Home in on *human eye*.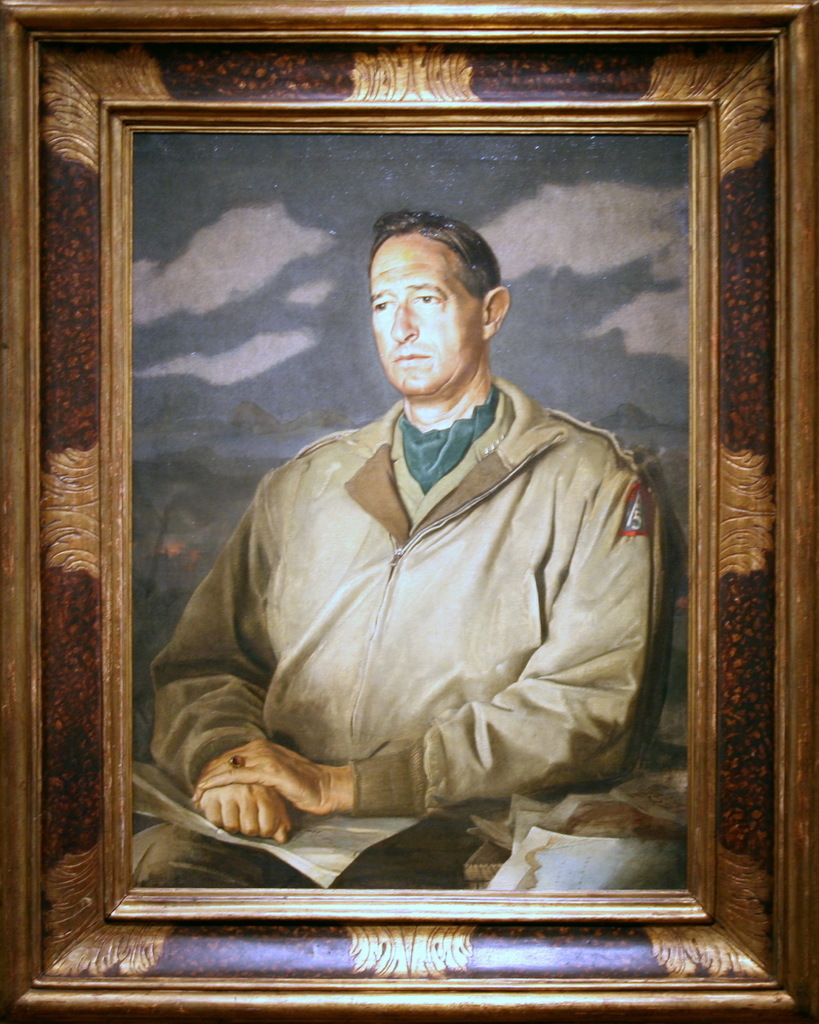
Homed in at {"x1": 370, "y1": 296, "x2": 395, "y2": 317}.
